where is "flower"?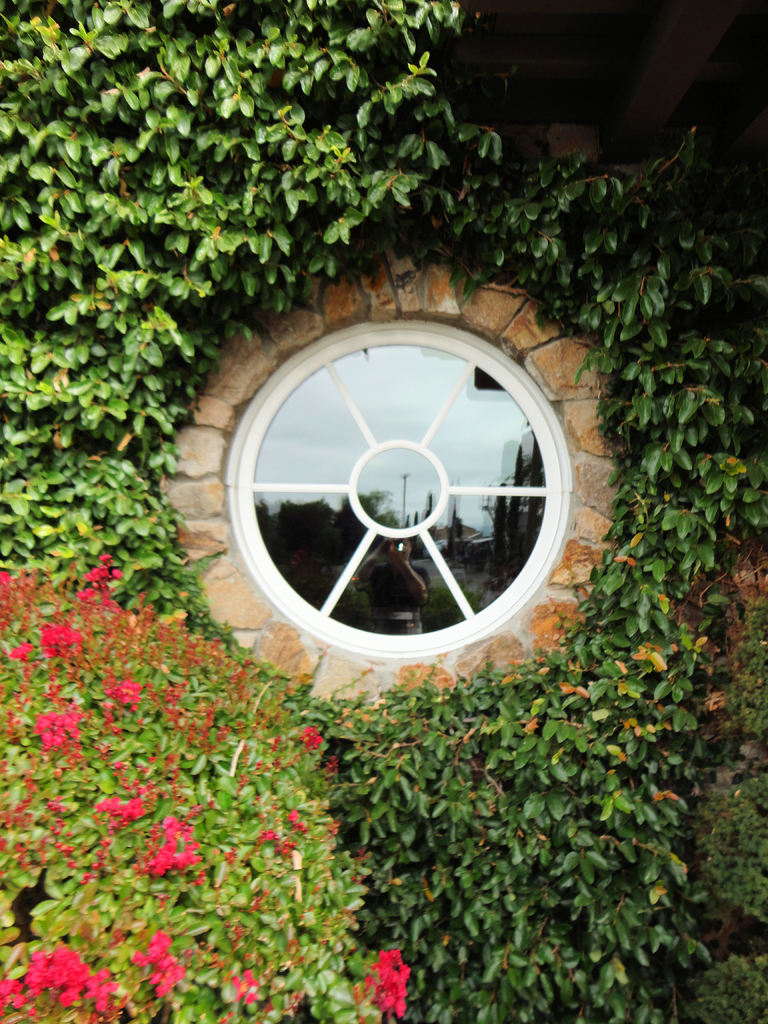
bbox(348, 938, 422, 1013).
